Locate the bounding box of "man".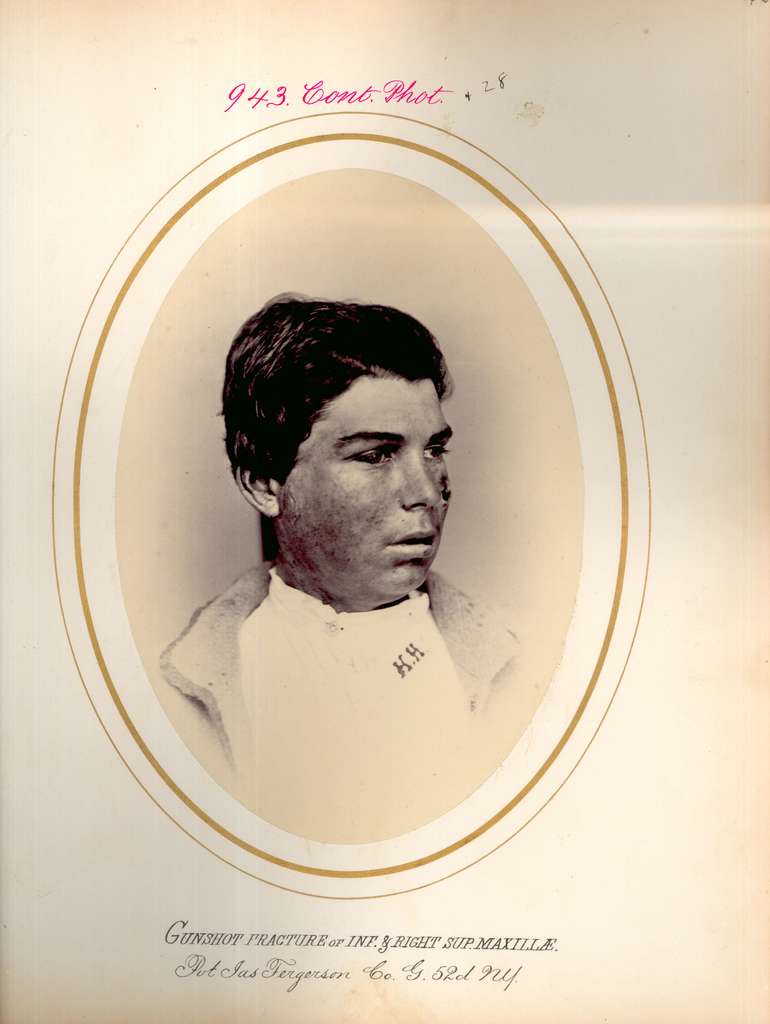
Bounding box: <bbox>141, 289, 543, 845</bbox>.
